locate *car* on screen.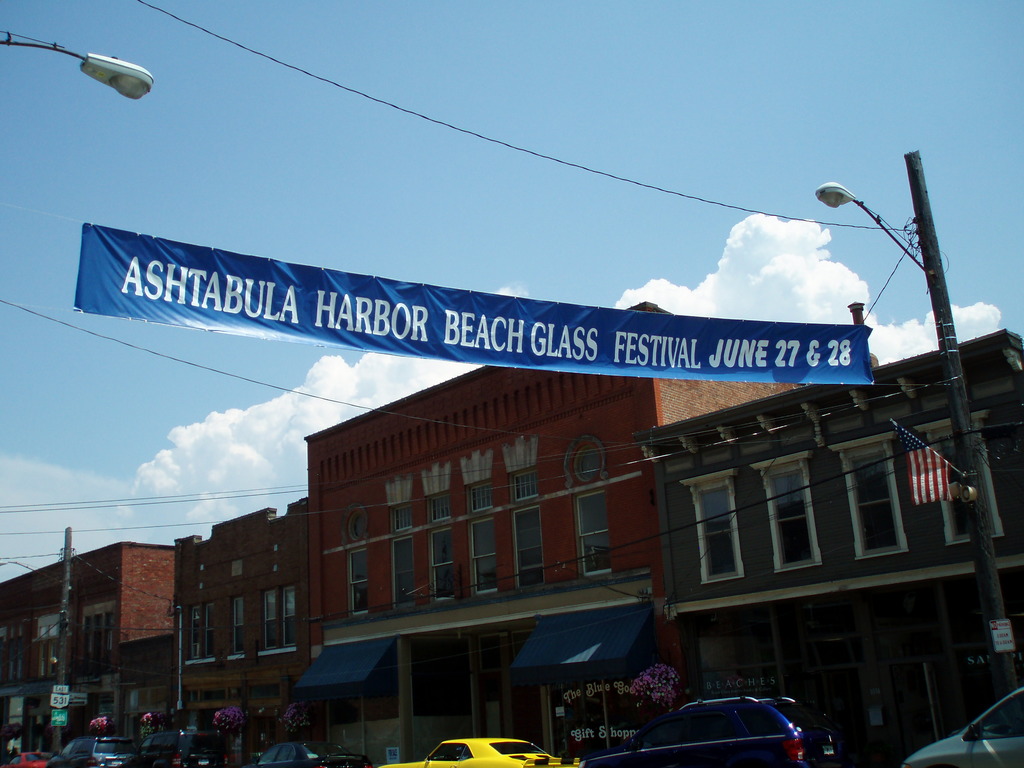
On screen at l=249, t=740, r=372, b=767.
